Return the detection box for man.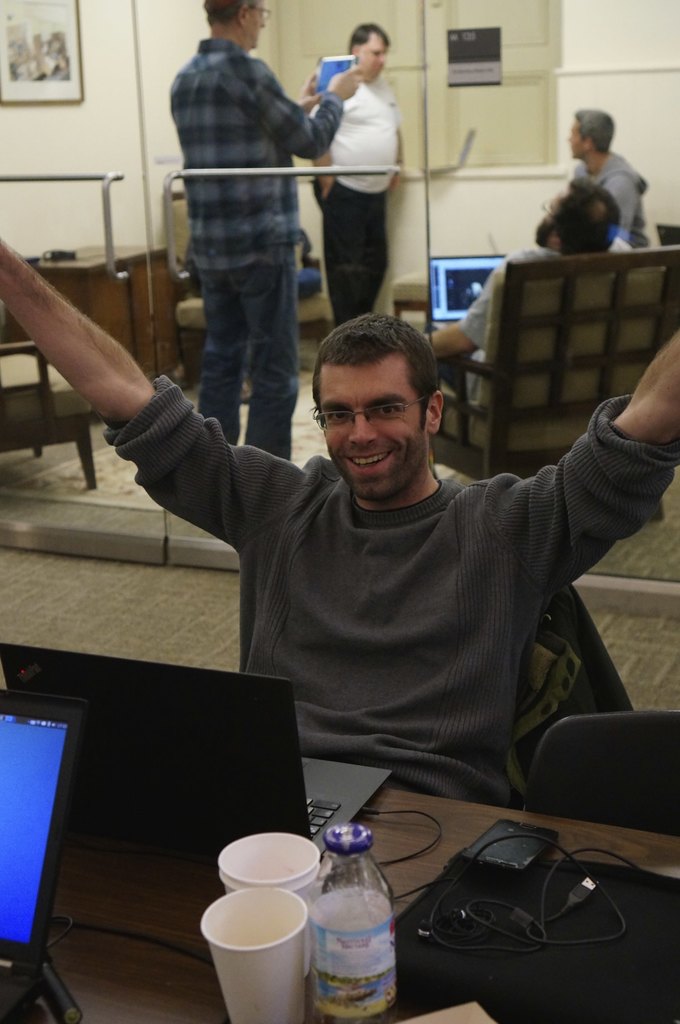
box(416, 175, 640, 369).
